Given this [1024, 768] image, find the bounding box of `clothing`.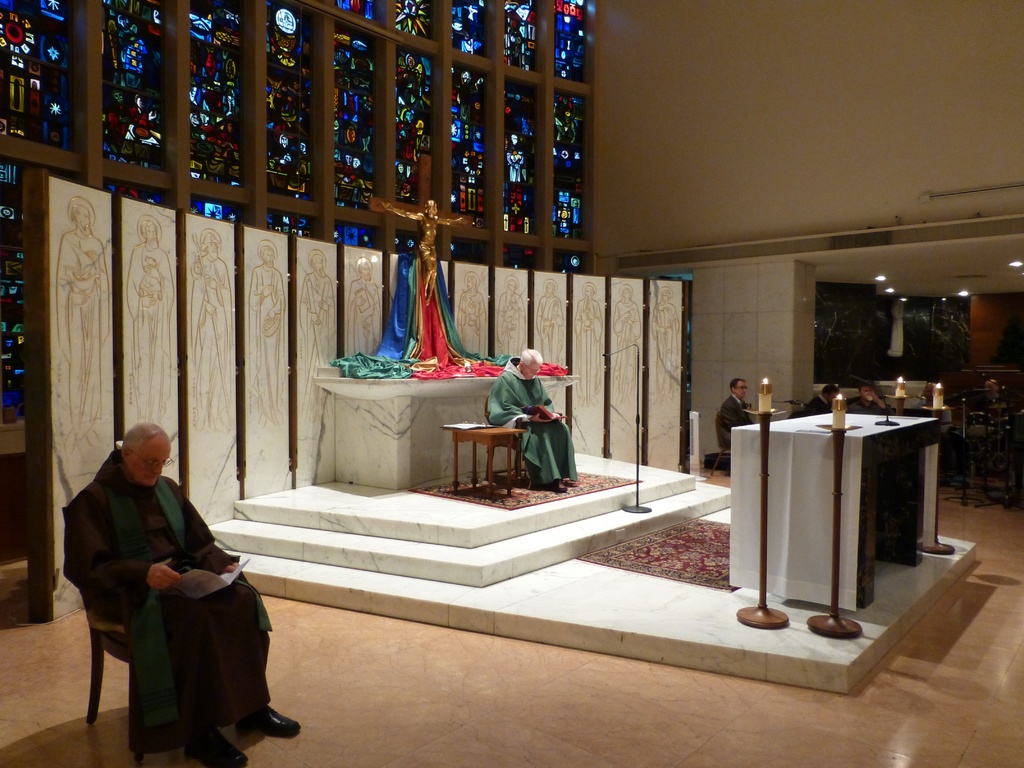
bbox=[846, 398, 892, 417].
